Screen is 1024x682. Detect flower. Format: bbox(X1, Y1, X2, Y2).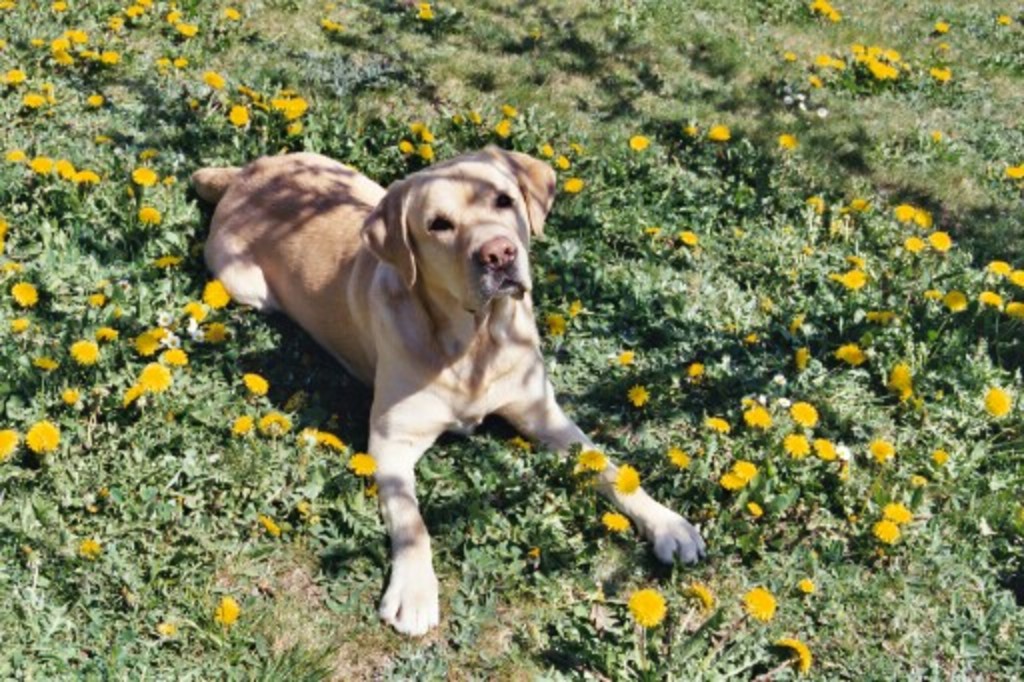
bbox(292, 122, 304, 134).
